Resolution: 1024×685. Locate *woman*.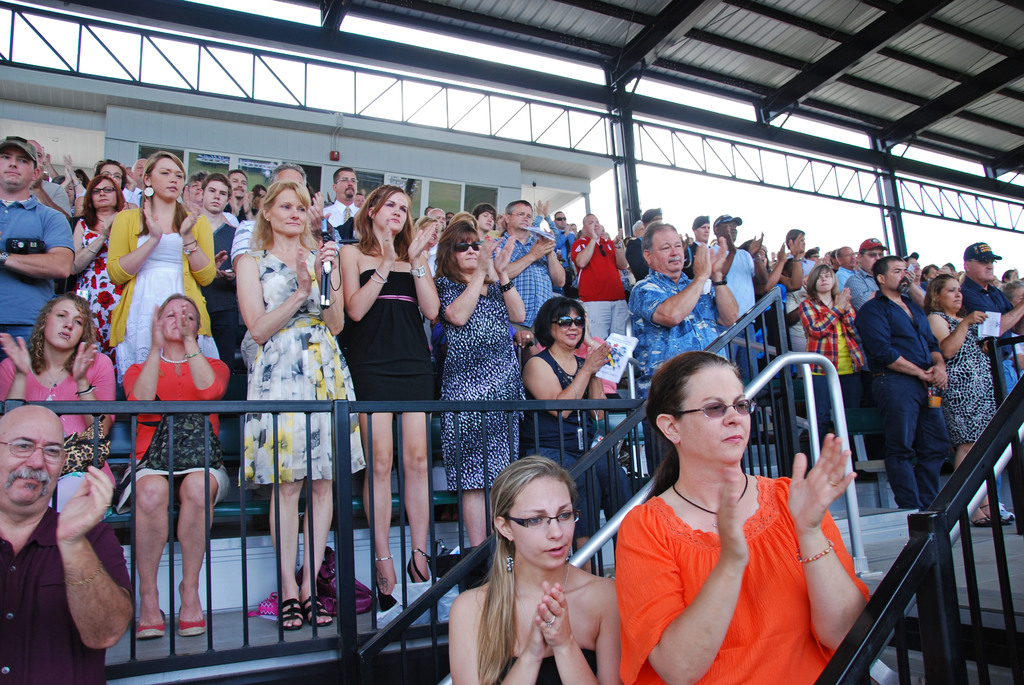
[336, 184, 444, 613].
